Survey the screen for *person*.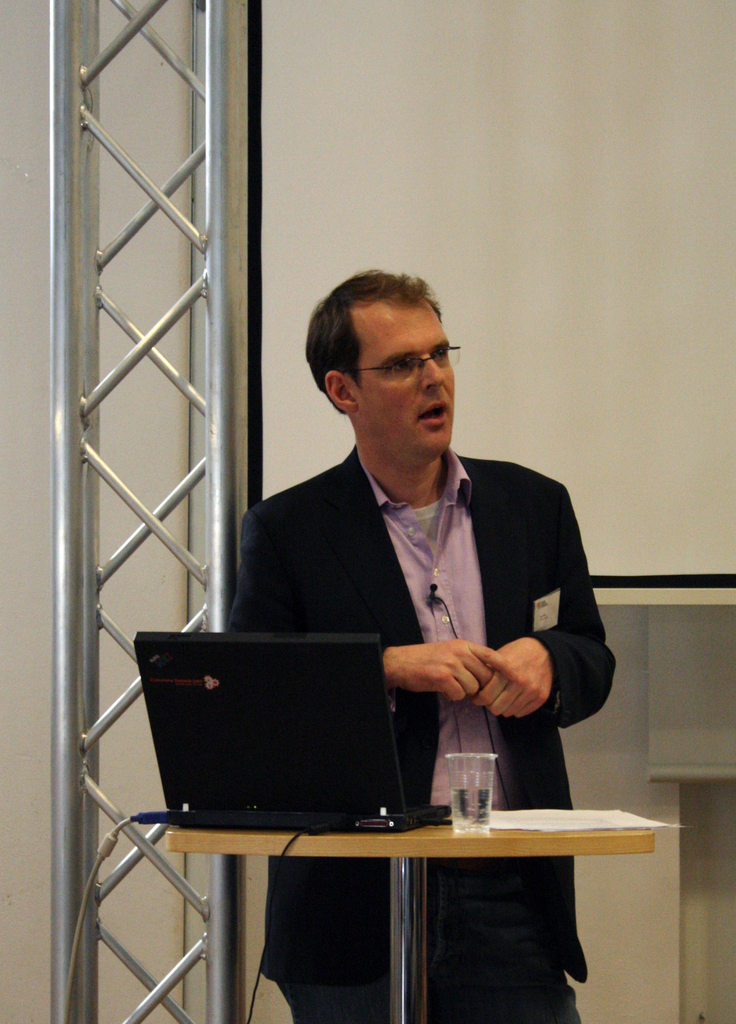
Survey found: detection(193, 228, 585, 990).
